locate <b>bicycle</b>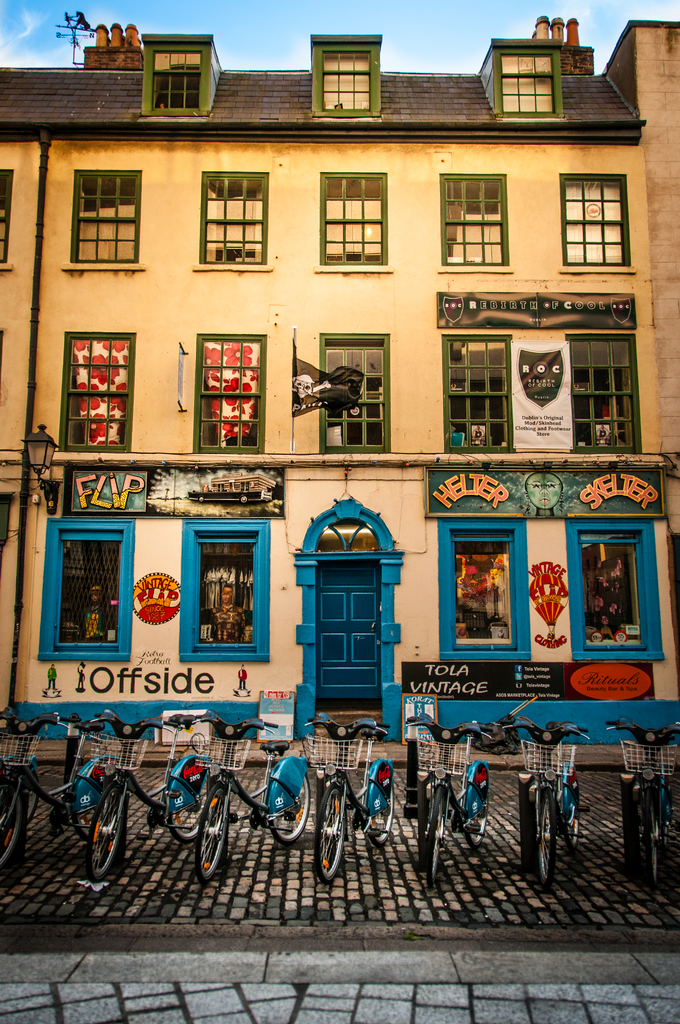
(x1=77, y1=706, x2=212, y2=886)
